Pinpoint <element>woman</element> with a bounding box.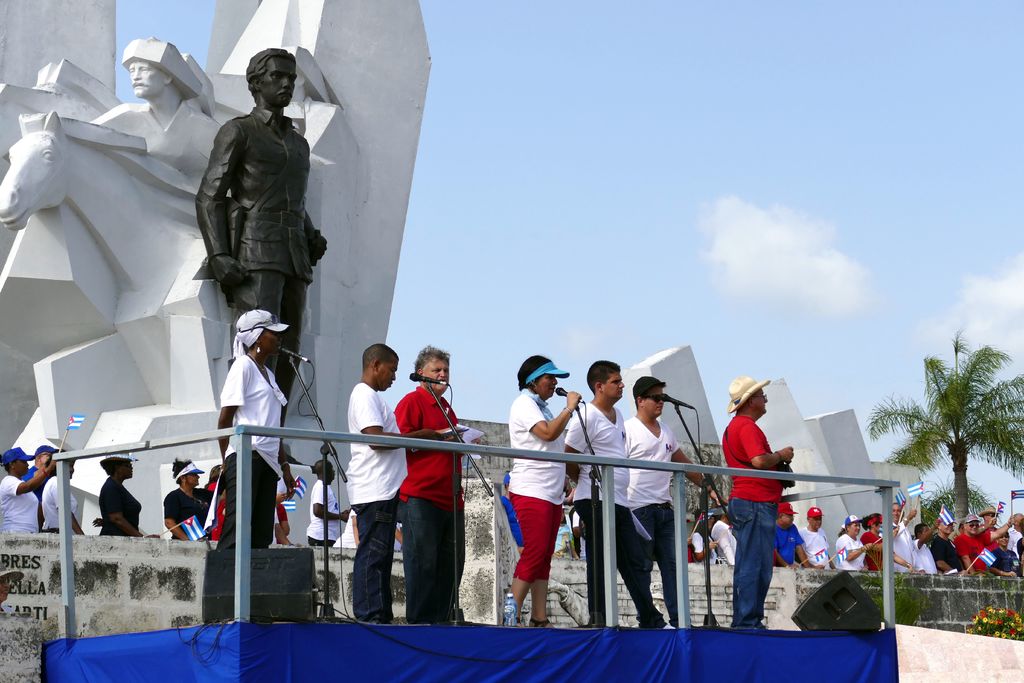
left=834, top=513, right=871, bottom=572.
